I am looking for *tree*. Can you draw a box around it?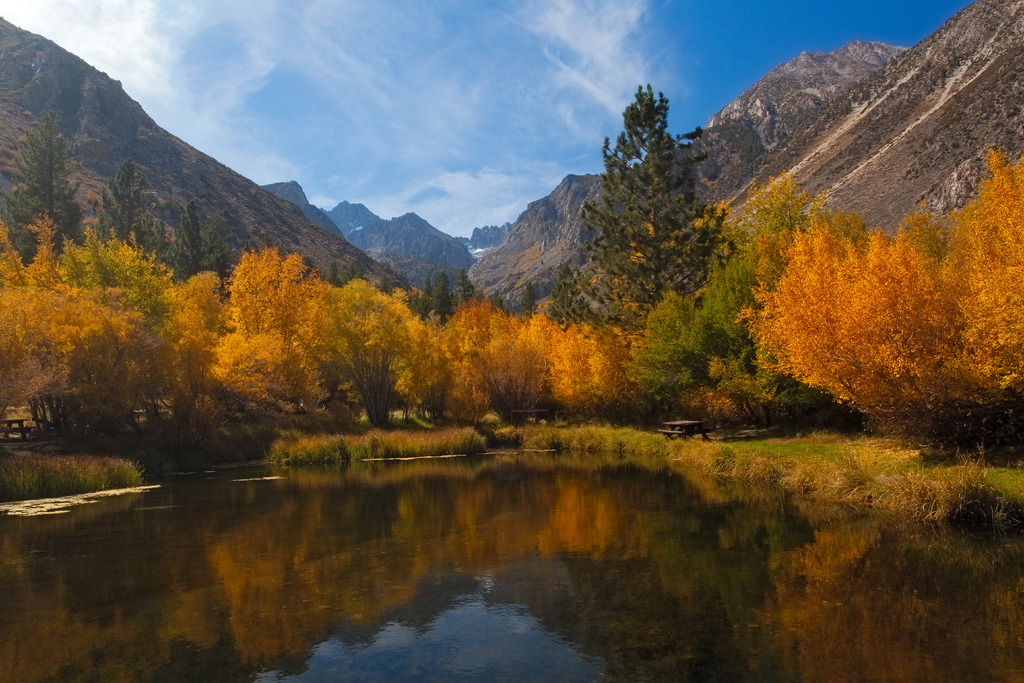
Sure, the bounding box is [163,199,235,304].
